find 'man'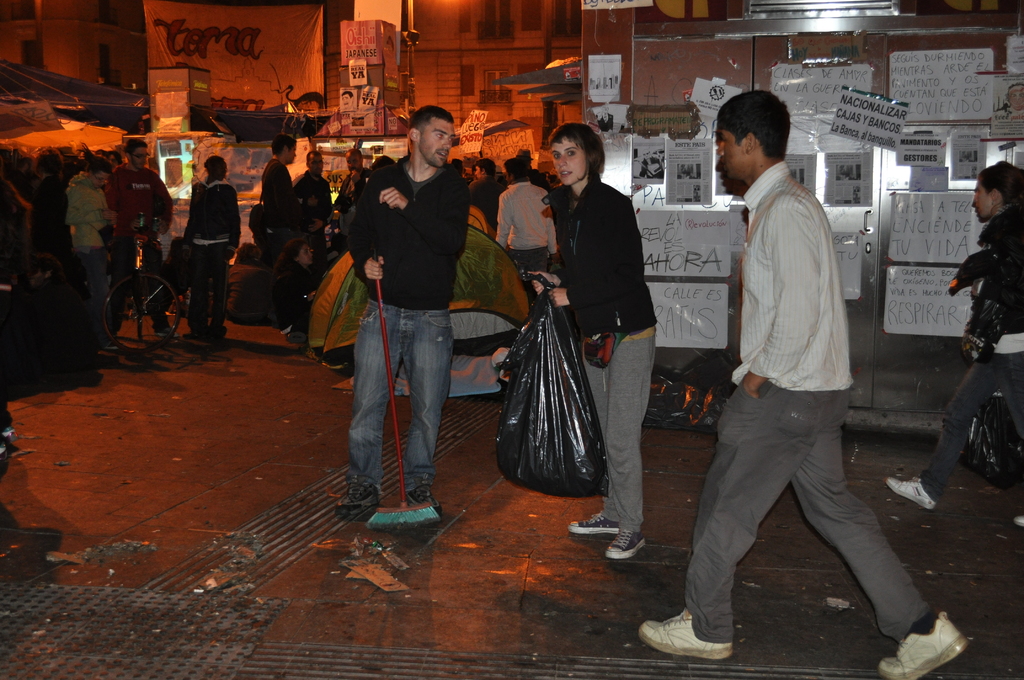
<region>104, 139, 175, 321</region>
